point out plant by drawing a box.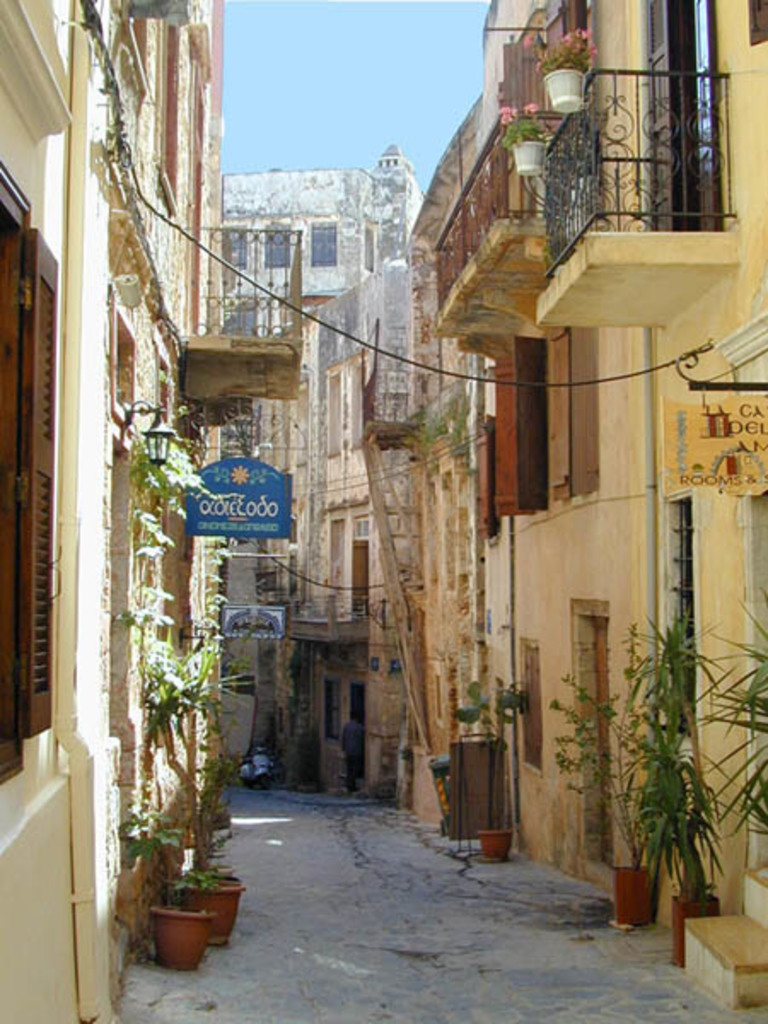
left=135, top=628, right=254, bottom=843.
